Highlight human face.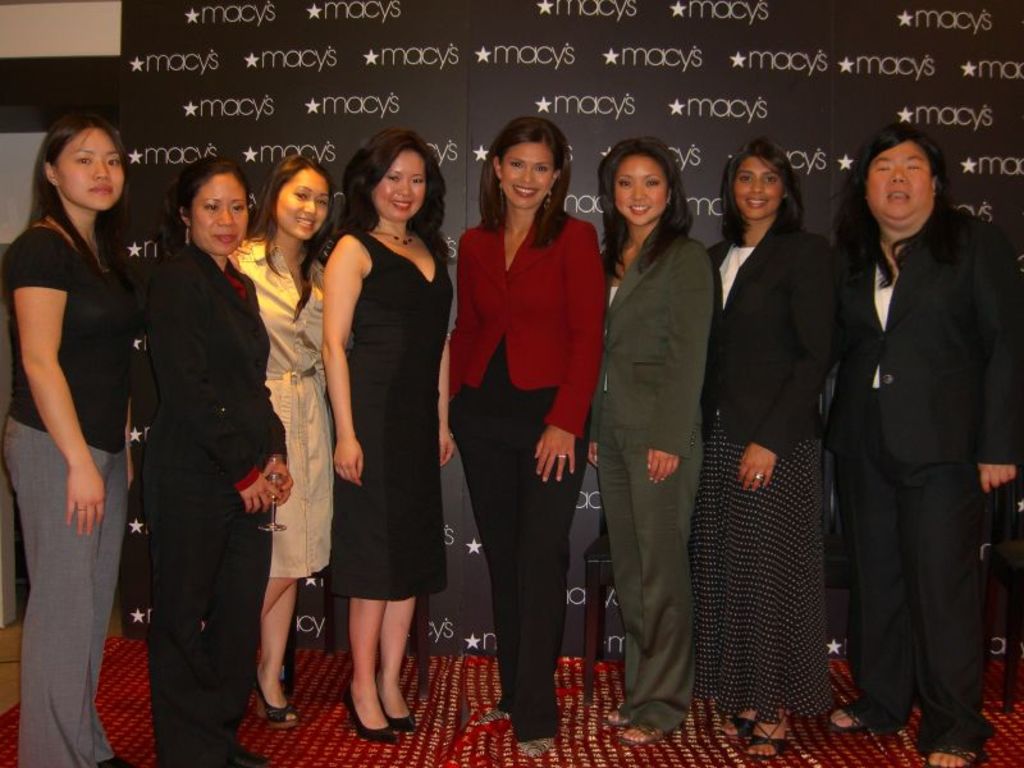
Highlighted region: bbox=[500, 143, 556, 205].
